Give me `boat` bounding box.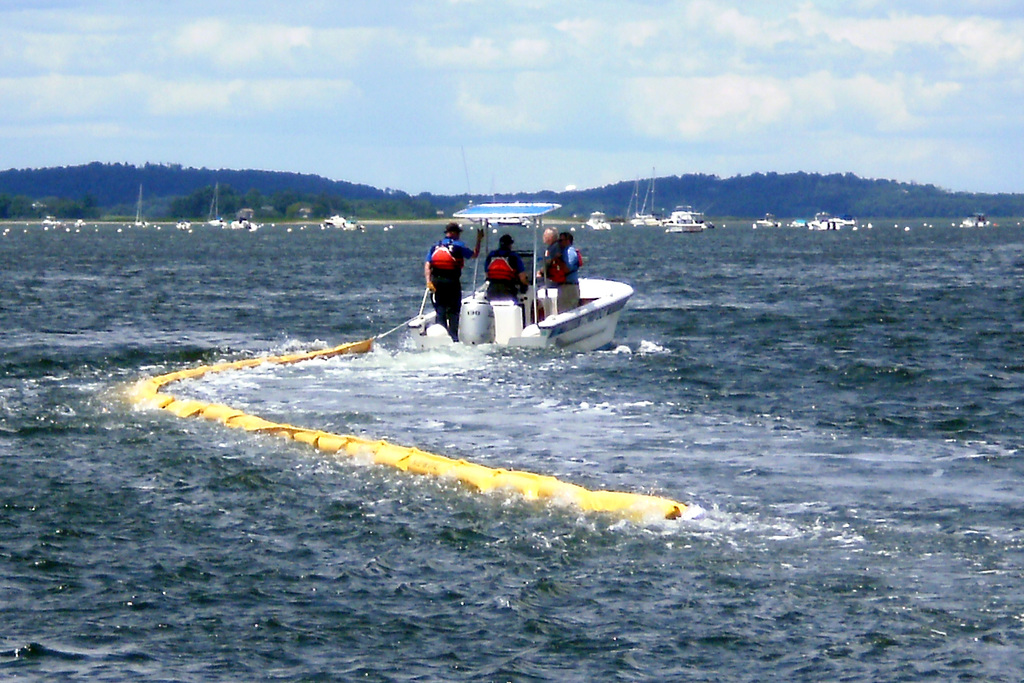
locate(319, 210, 353, 231).
